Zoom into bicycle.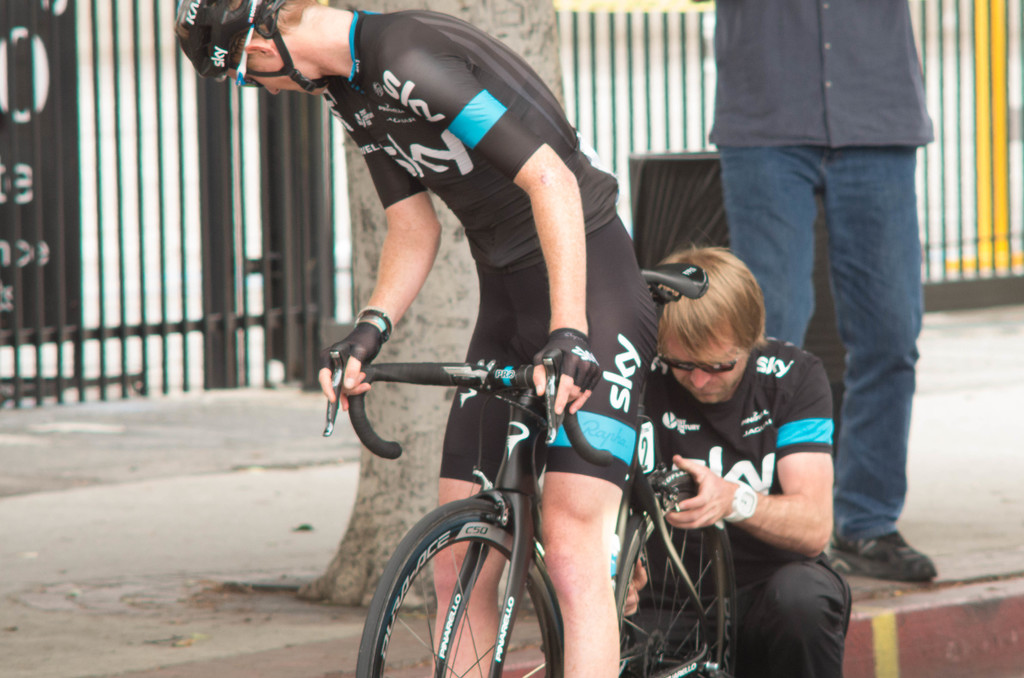
Zoom target: [left=312, top=328, right=722, bottom=672].
